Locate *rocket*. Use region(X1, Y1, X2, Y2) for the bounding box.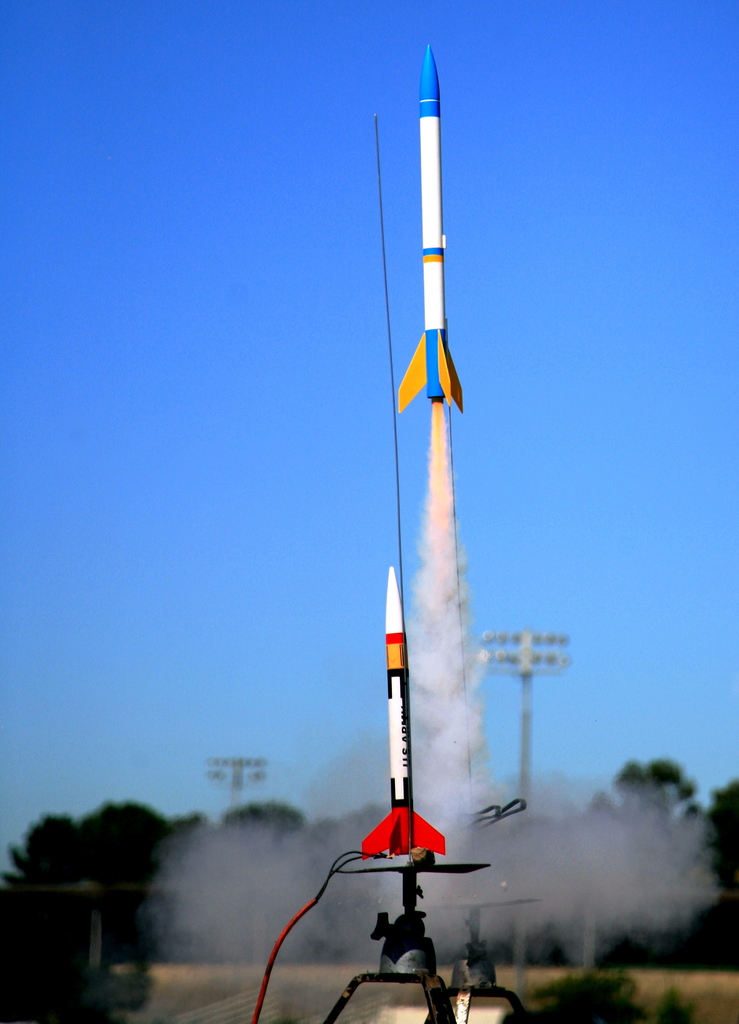
region(400, 45, 470, 420).
